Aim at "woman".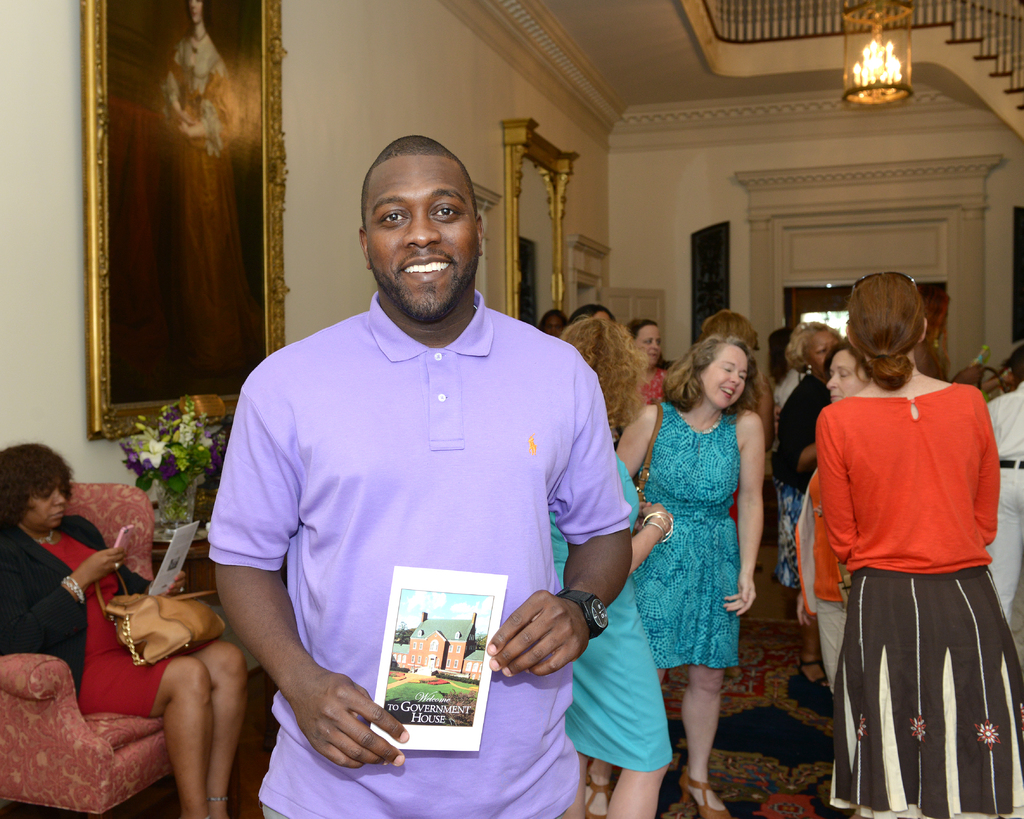
Aimed at (536,298,680,818).
